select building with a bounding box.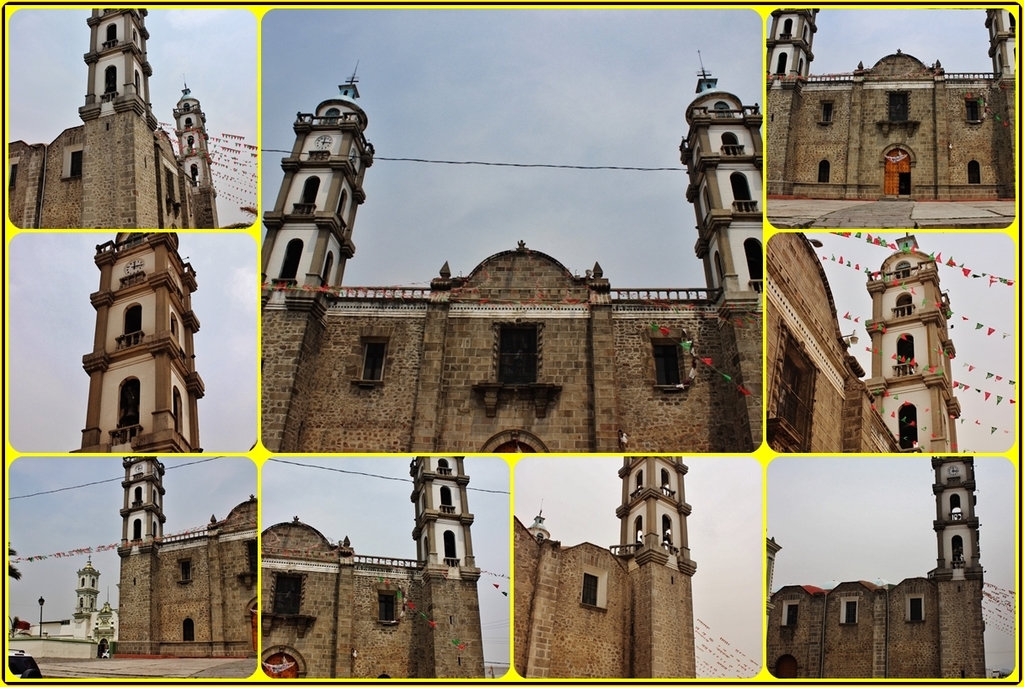
Rect(259, 45, 765, 450).
